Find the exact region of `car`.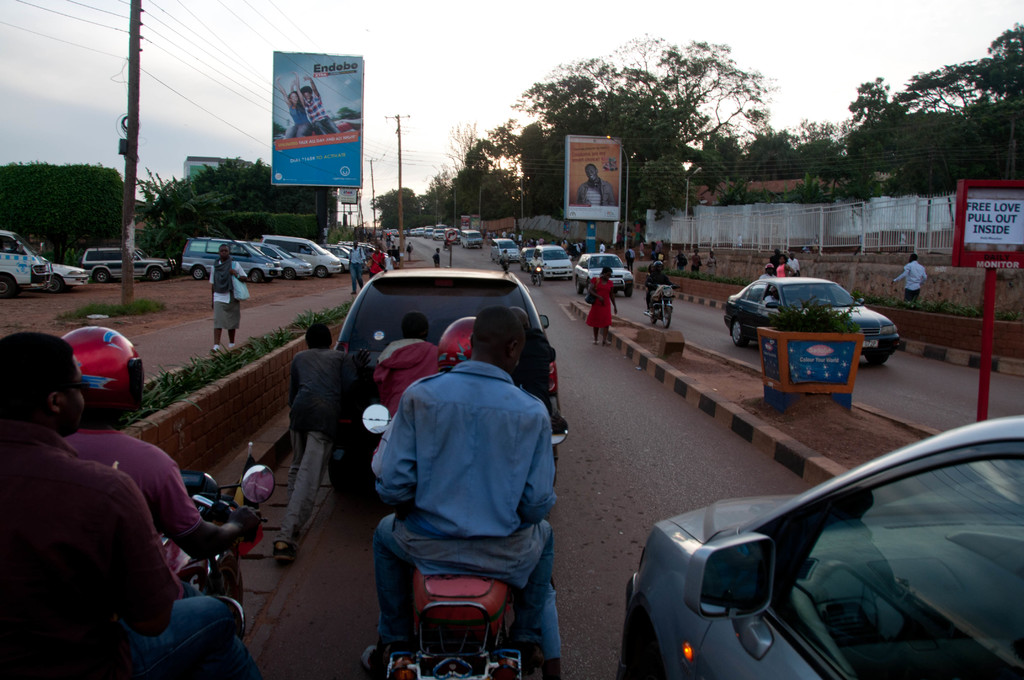
Exact region: [723,261,911,373].
